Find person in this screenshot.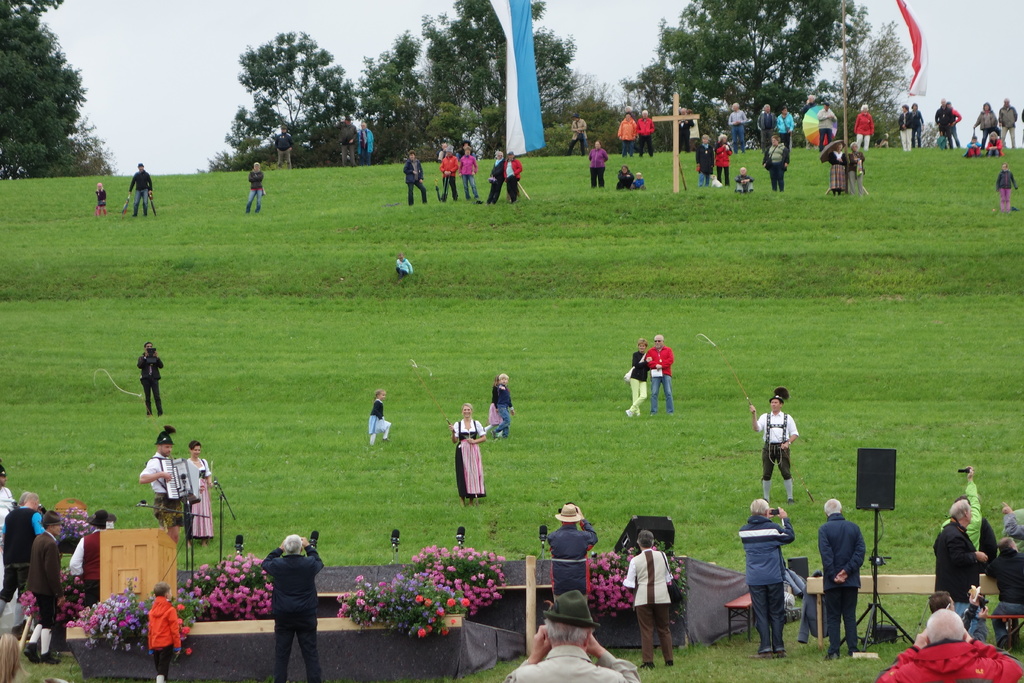
The bounding box for person is 124, 161, 155, 220.
